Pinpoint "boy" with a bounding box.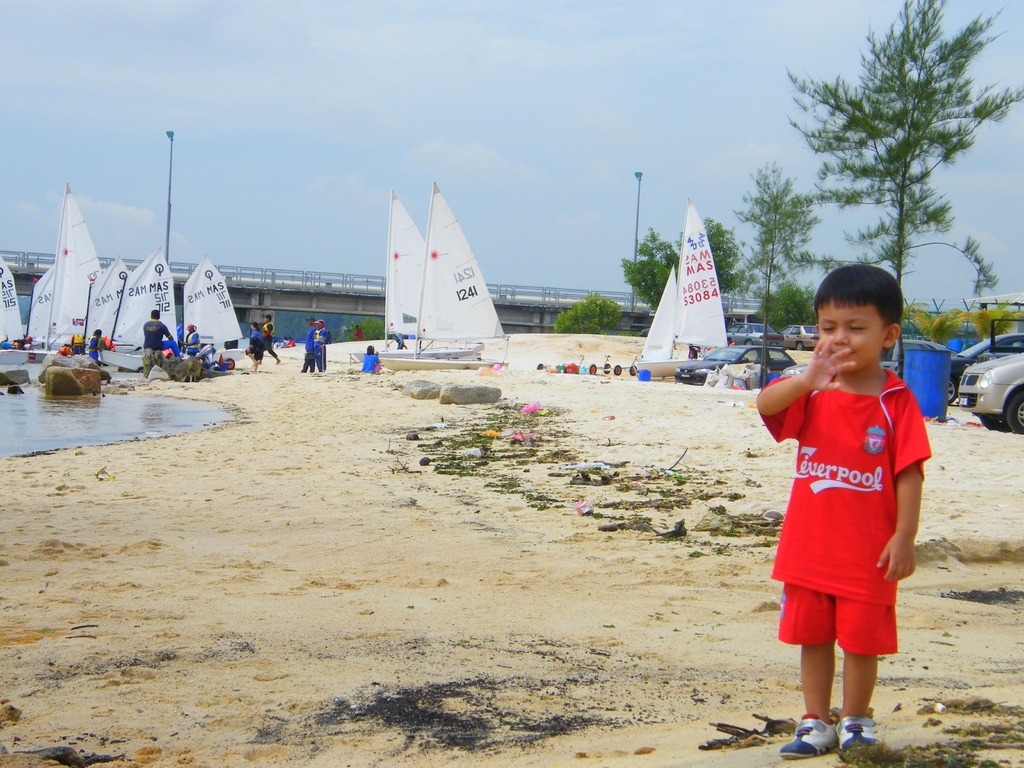
pyautogui.locateOnScreen(756, 268, 932, 760).
